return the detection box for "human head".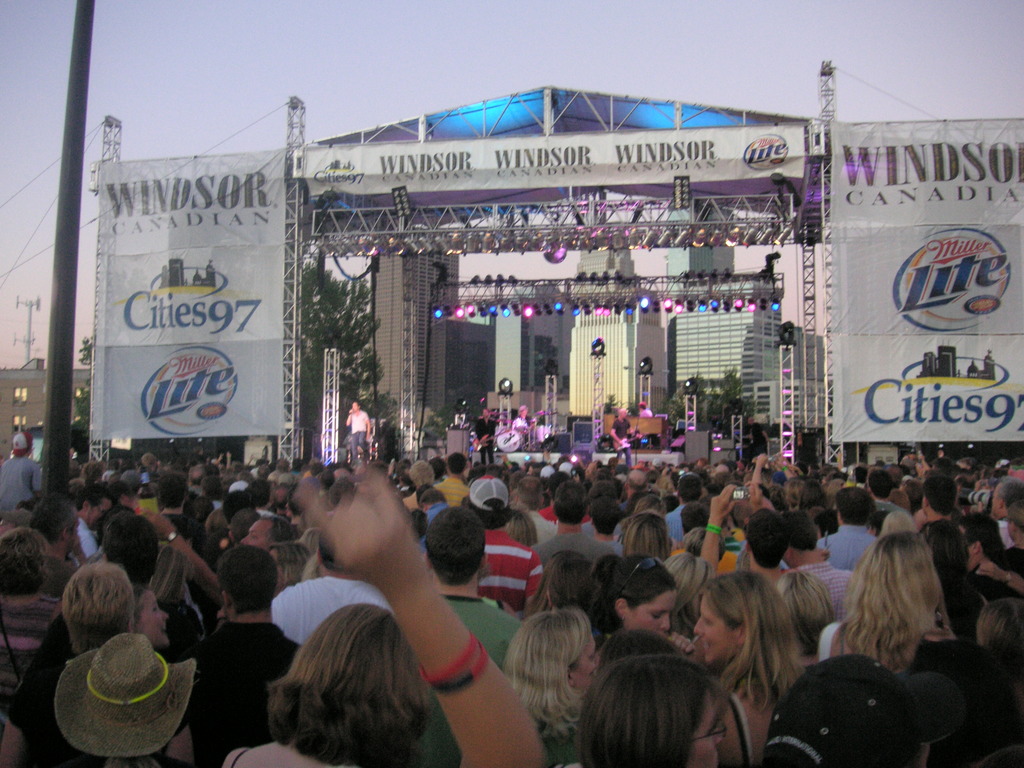
locate(118, 471, 147, 501).
